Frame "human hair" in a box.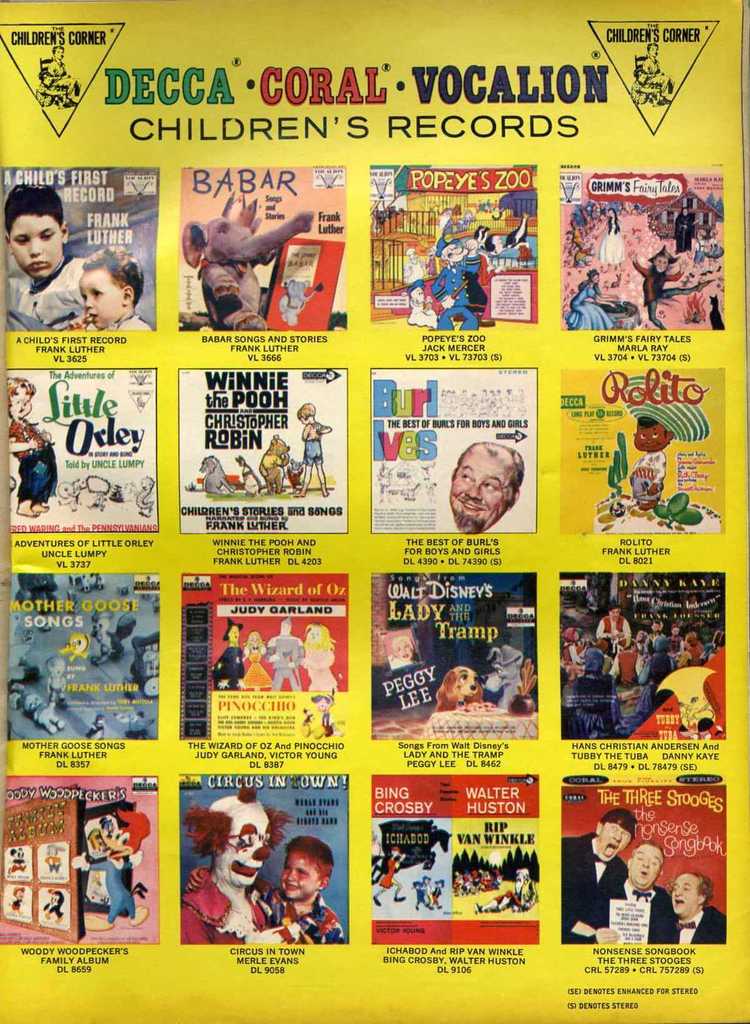
box(282, 840, 336, 879).
